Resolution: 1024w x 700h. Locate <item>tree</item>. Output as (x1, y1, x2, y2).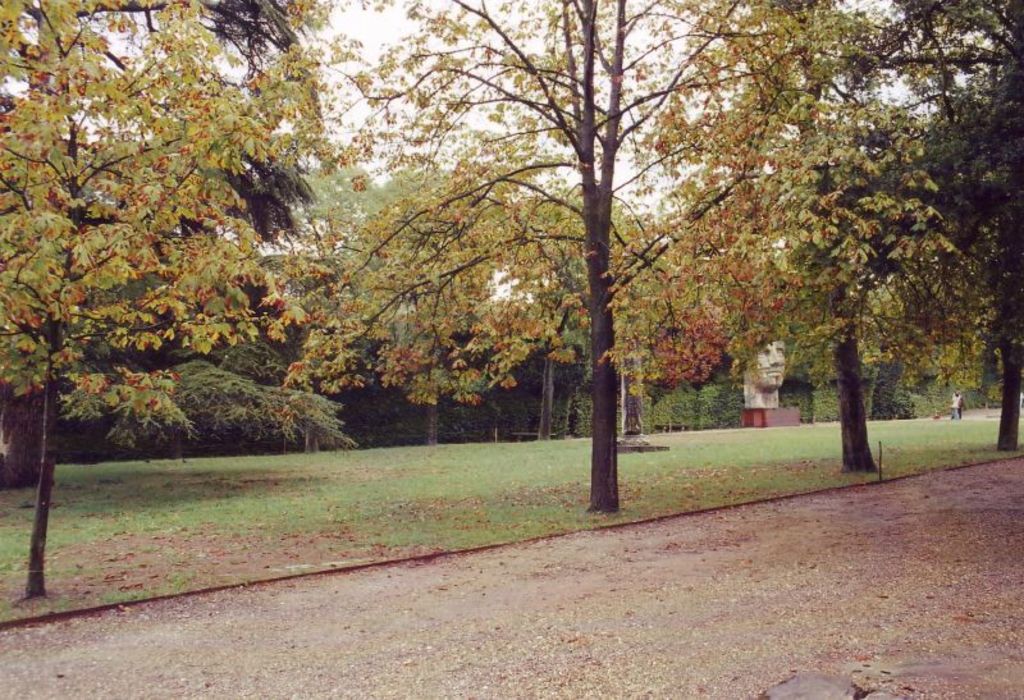
(0, 0, 332, 601).
